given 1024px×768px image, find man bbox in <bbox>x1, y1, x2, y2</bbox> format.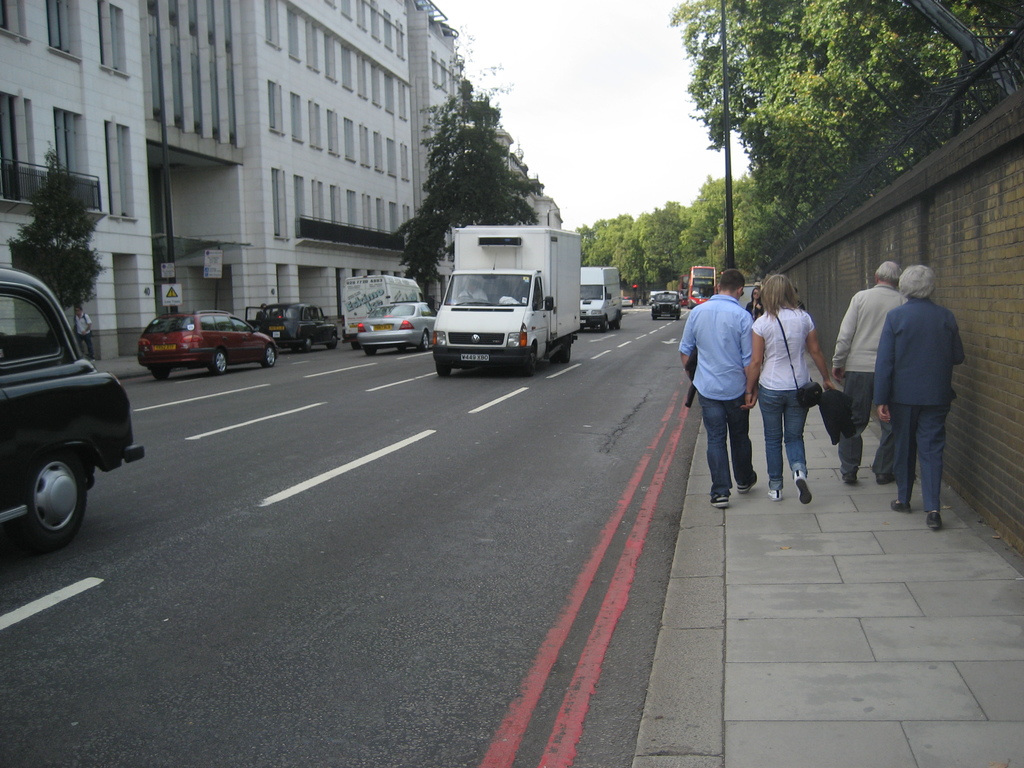
<bbox>458, 282, 486, 303</bbox>.
